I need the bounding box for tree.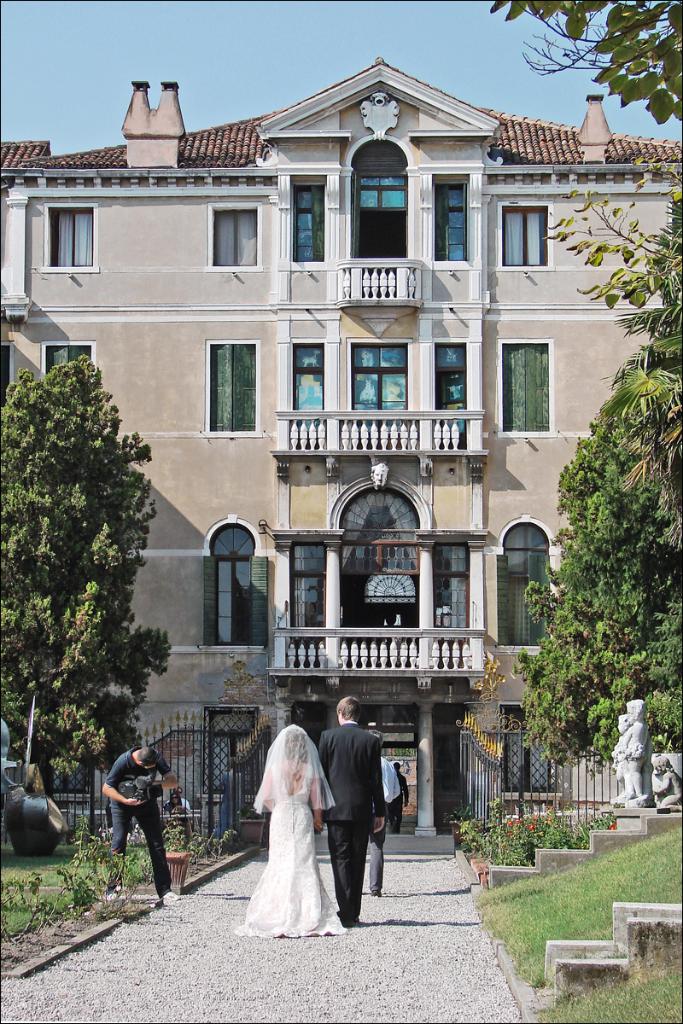
Here it is: {"x1": 0, "y1": 354, "x2": 172, "y2": 789}.
